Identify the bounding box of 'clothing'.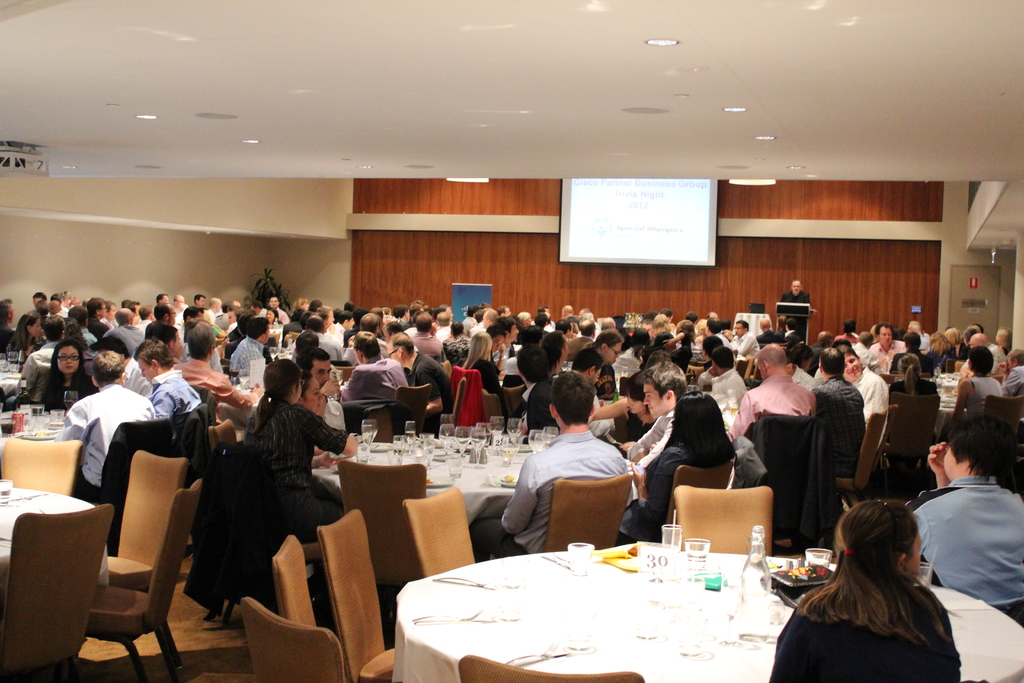
(704, 369, 751, 432).
